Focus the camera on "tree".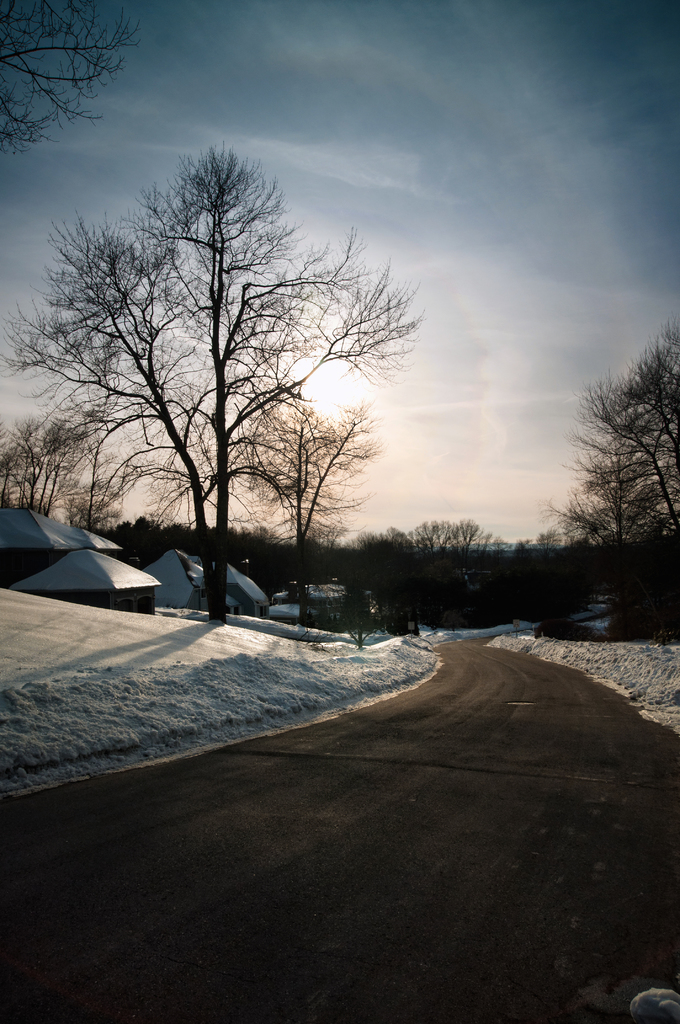
Focus region: <box>40,129,401,606</box>.
